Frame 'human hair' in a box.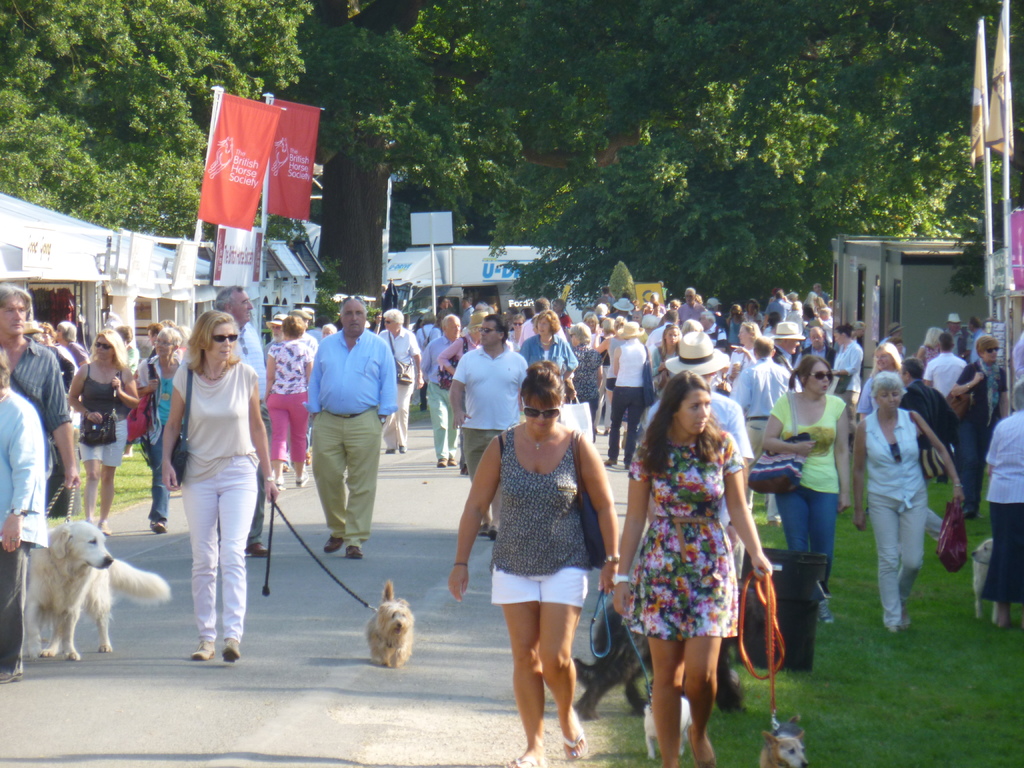
bbox(157, 325, 180, 350).
